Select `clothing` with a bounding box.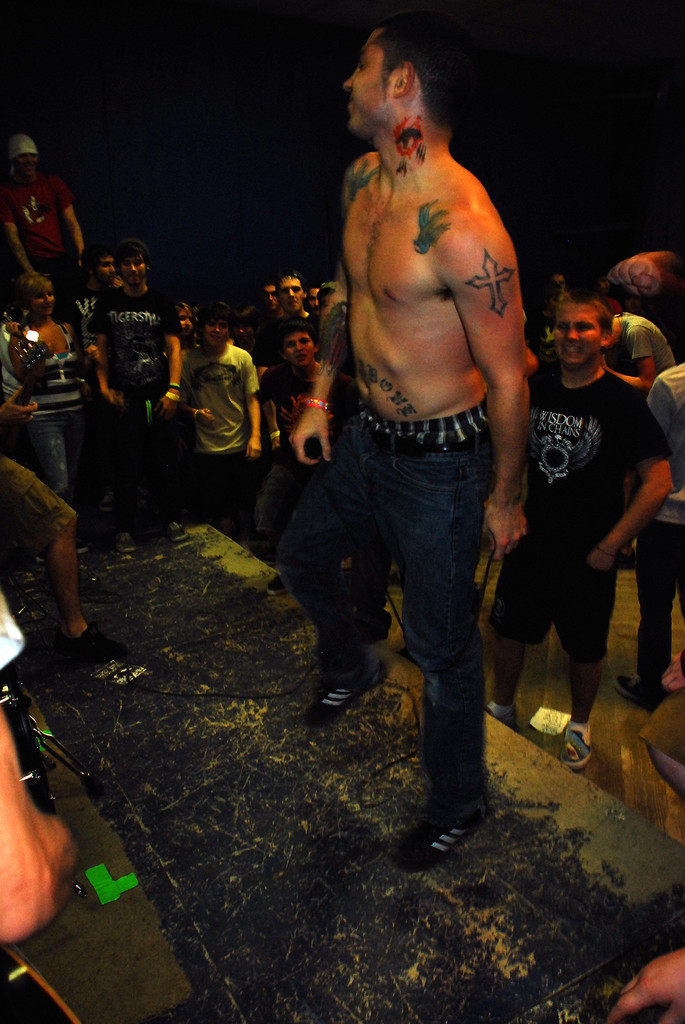
<bbox>0, 309, 77, 498</bbox>.
